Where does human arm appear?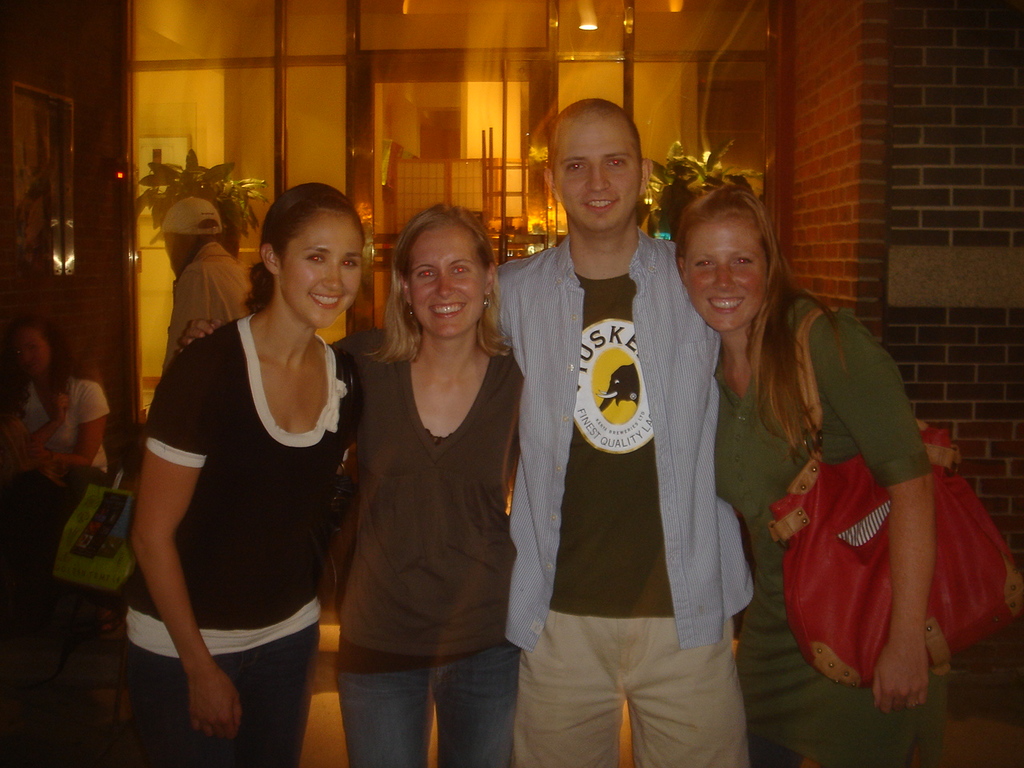
Appears at [16,386,82,450].
